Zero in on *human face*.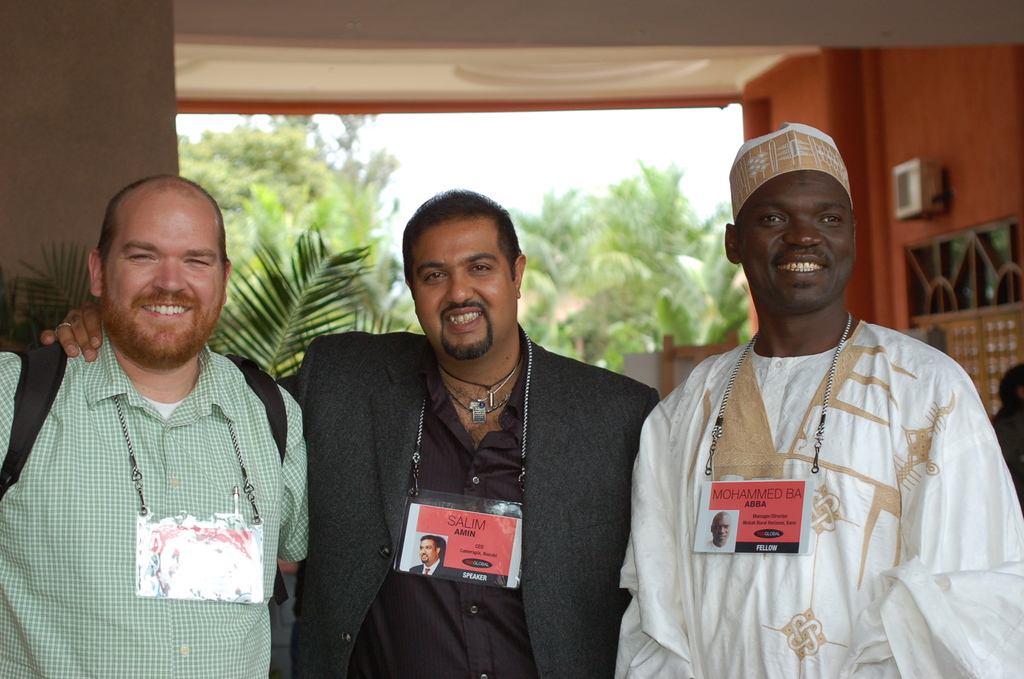
Zeroed in: {"left": 100, "top": 200, "right": 226, "bottom": 365}.
